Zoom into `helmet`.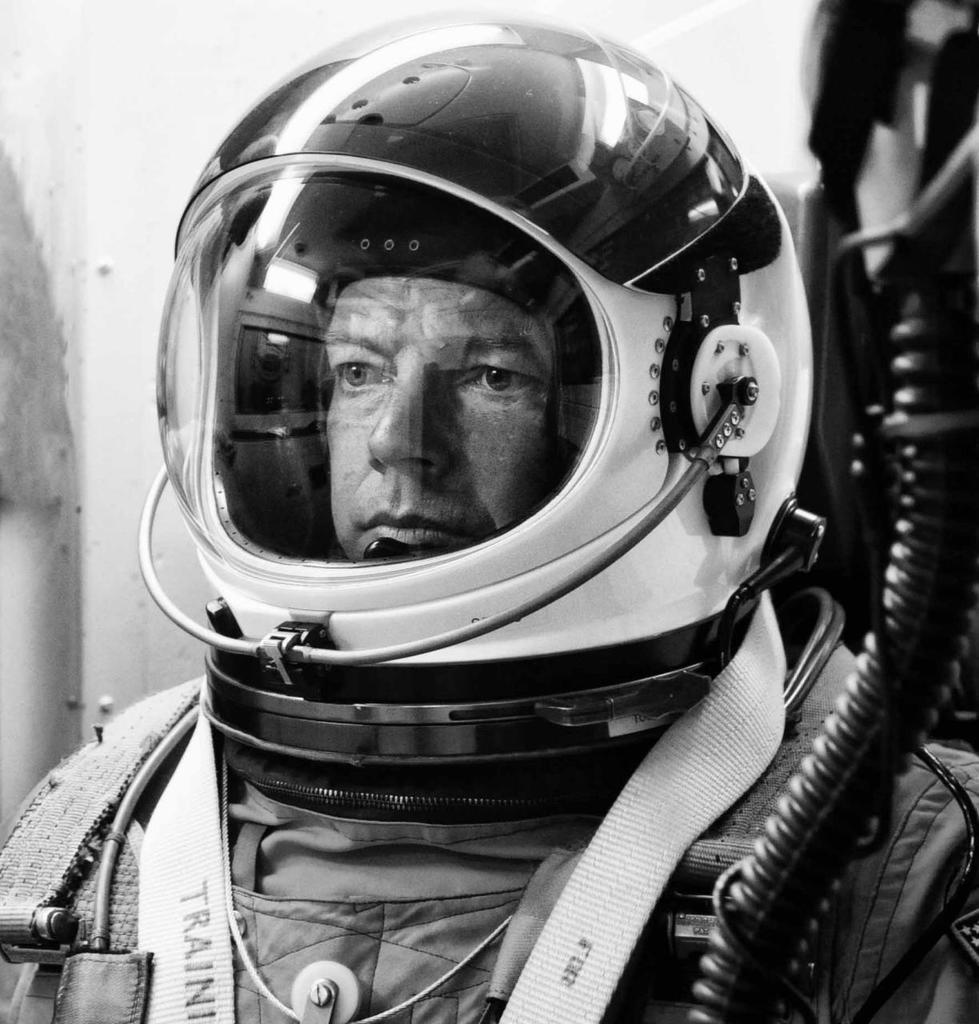
Zoom target: (186, 49, 786, 819).
